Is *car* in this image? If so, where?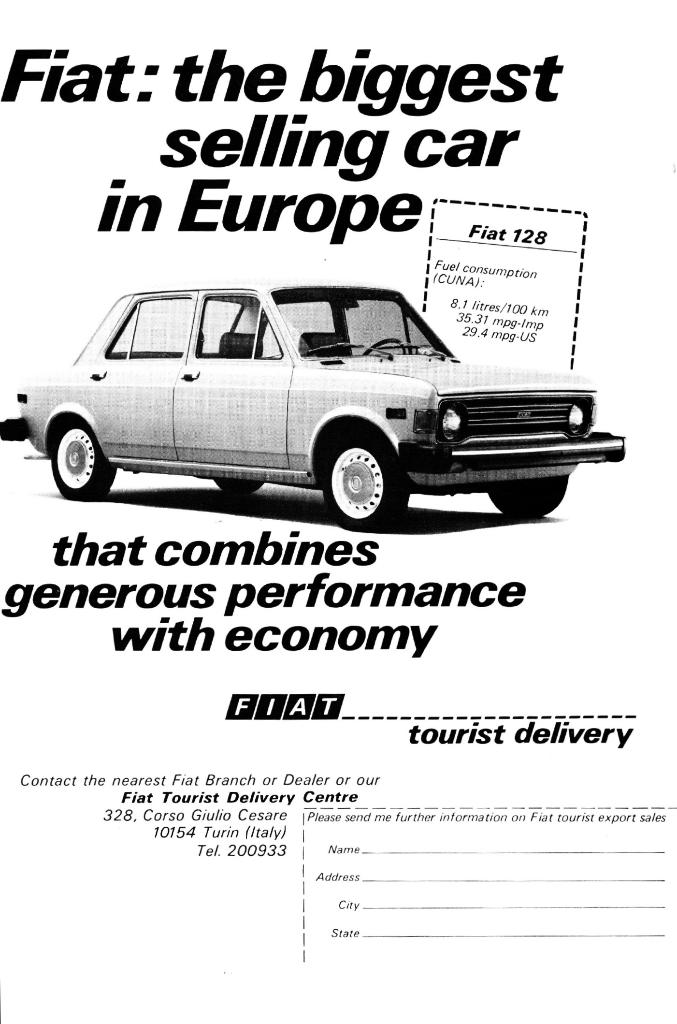
Yes, at region(26, 262, 605, 528).
